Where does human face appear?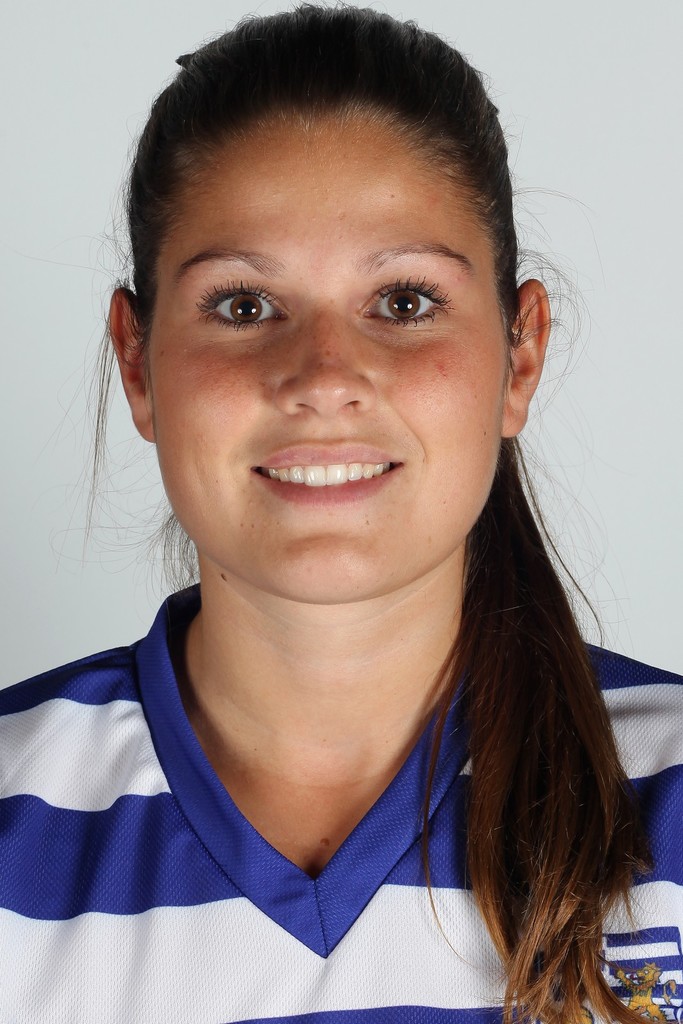
Appears at <region>142, 108, 517, 609</region>.
